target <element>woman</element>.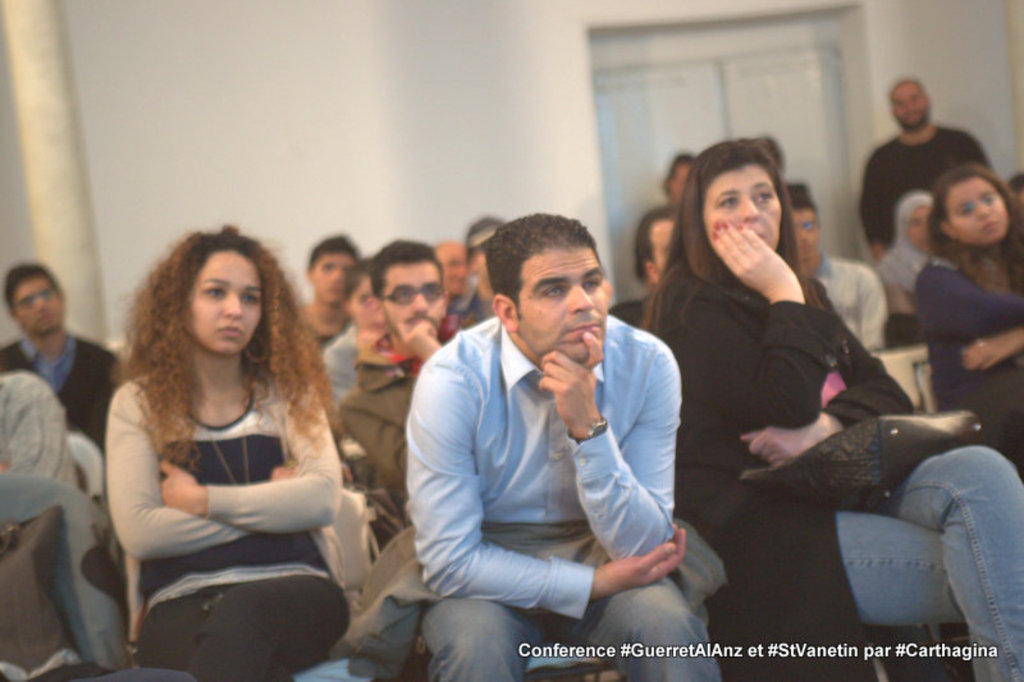
Target region: (x1=625, y1=133, x2=1023, y2=681).
